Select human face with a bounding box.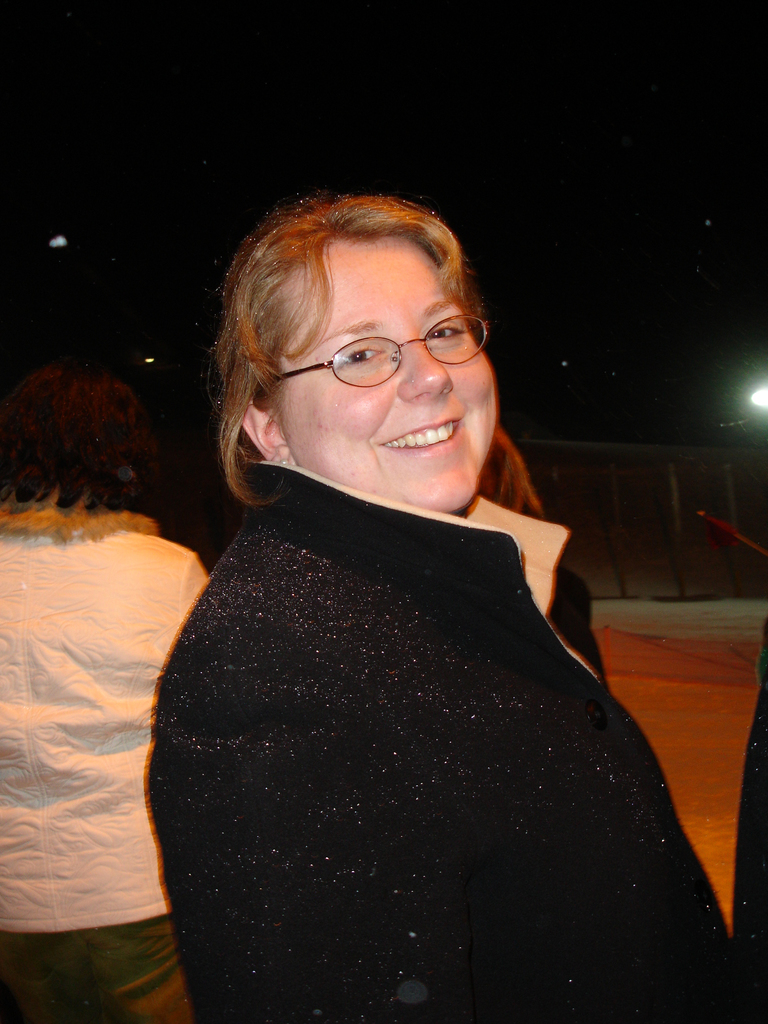
left=272, top=243, right=496, bottom=505.
